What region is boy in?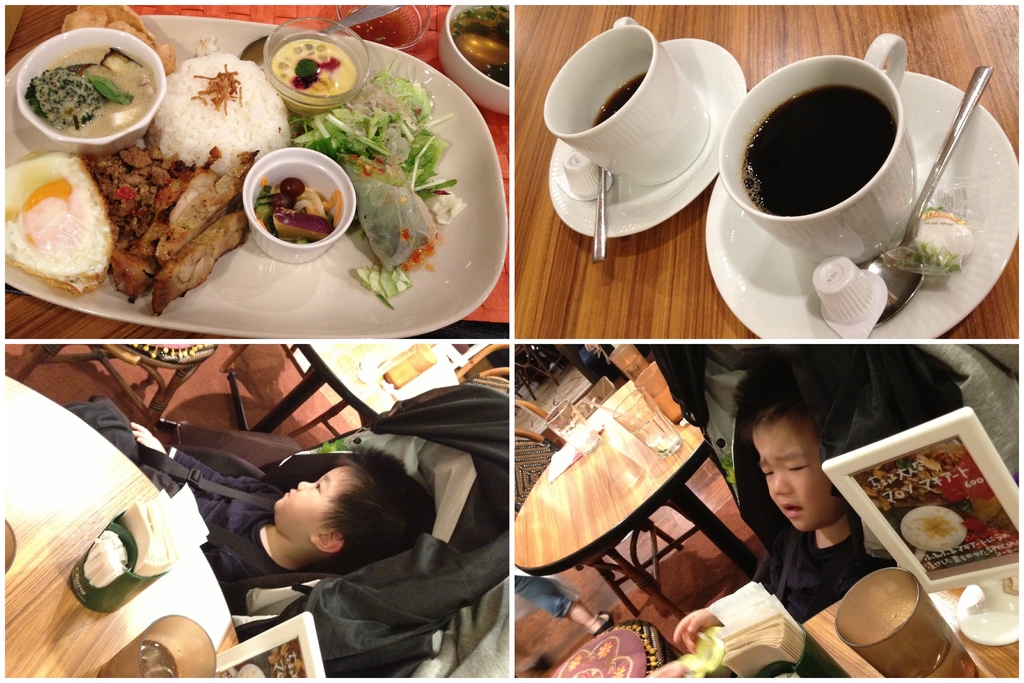
<region>667, 351, 894, 655</region>.
